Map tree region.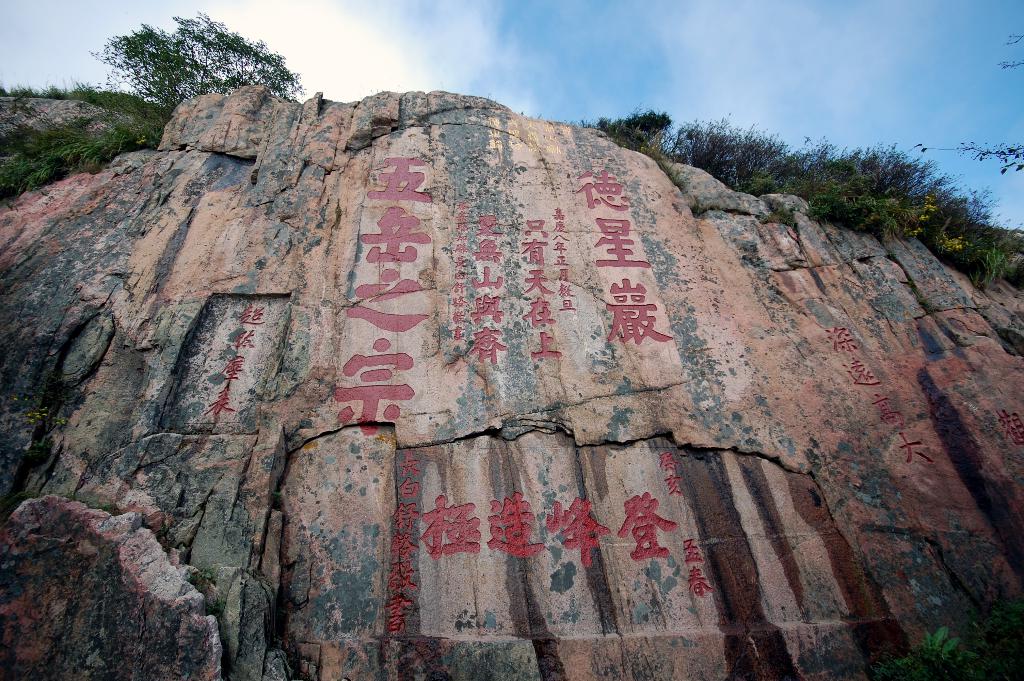
Mapped to bbox=[594, 108, 671, 151].
